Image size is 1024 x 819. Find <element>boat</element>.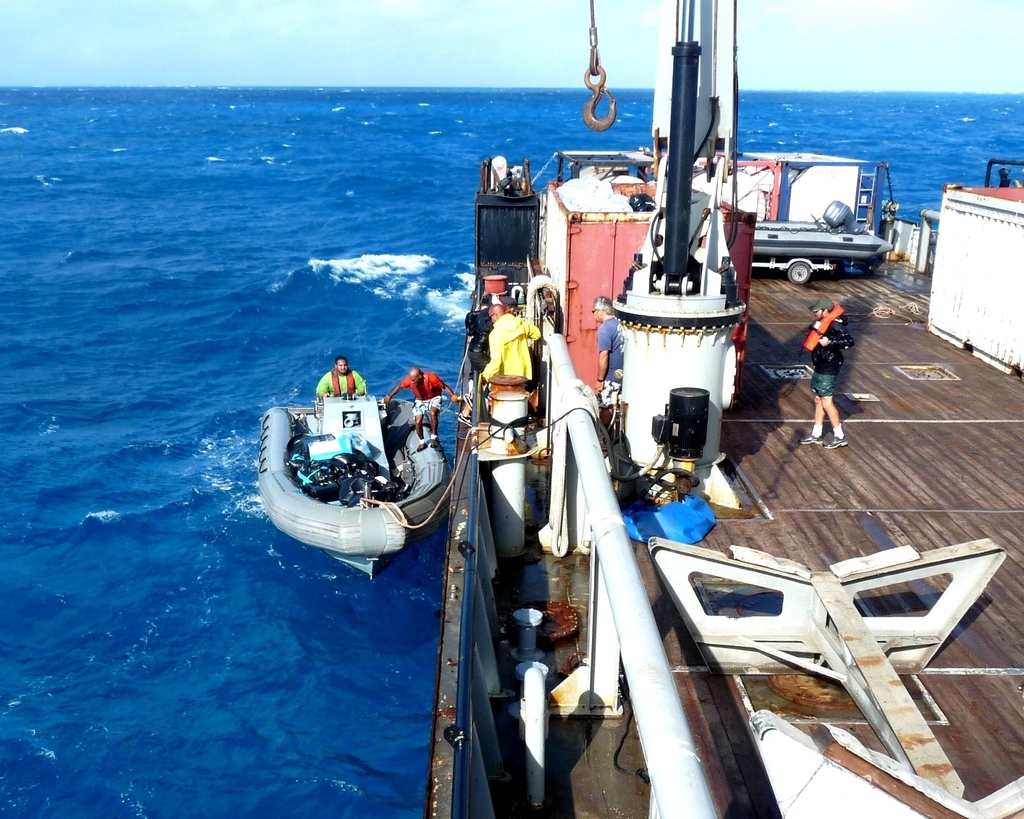
l=257, t=350, r=483, b=556.
